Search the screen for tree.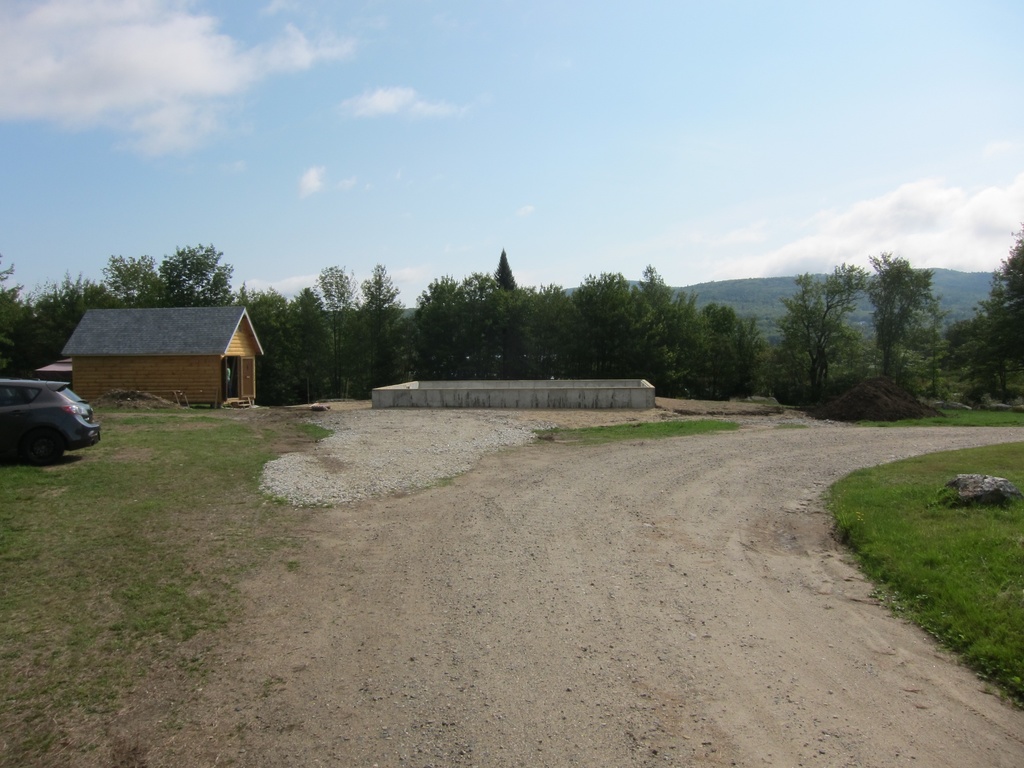
Found at [x1=946, y1=214, x2=1023, y2=410].
